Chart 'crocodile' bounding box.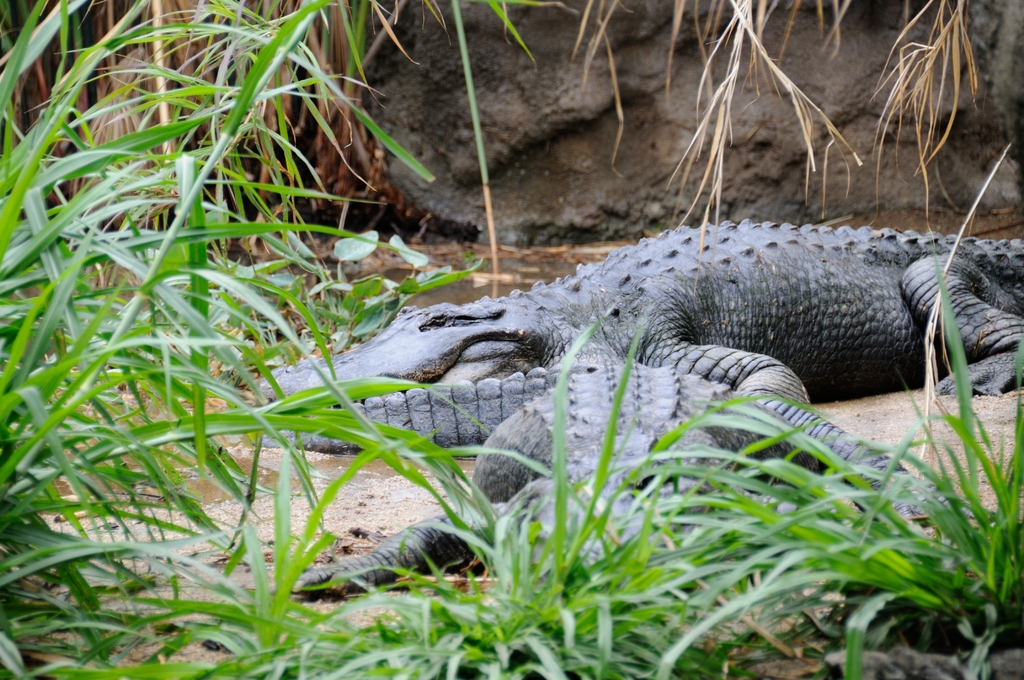
Charted: left=259, top=216, right=1023, bottom=396.
